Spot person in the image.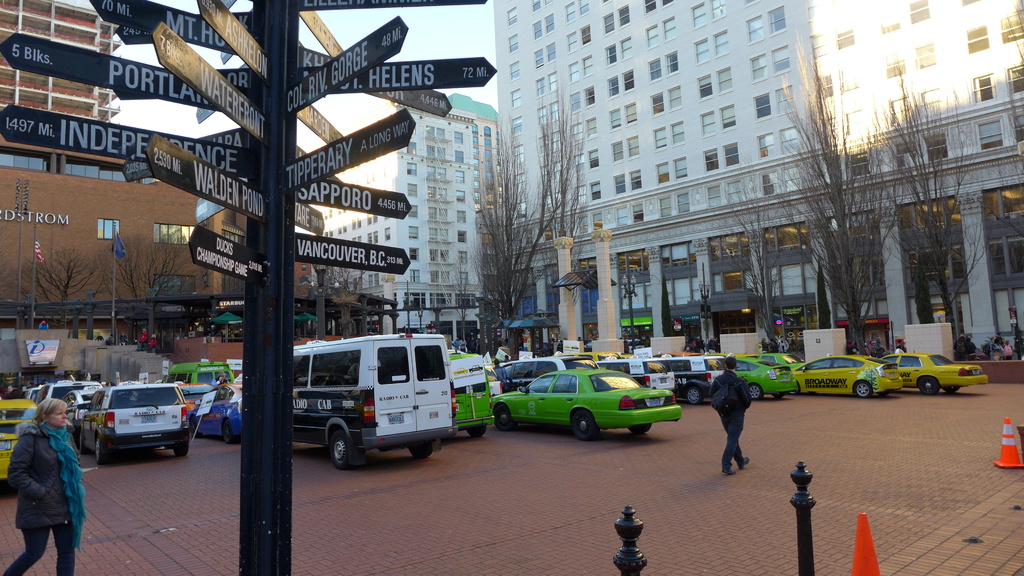
person found at BBox(213, 370, 226, 384).
